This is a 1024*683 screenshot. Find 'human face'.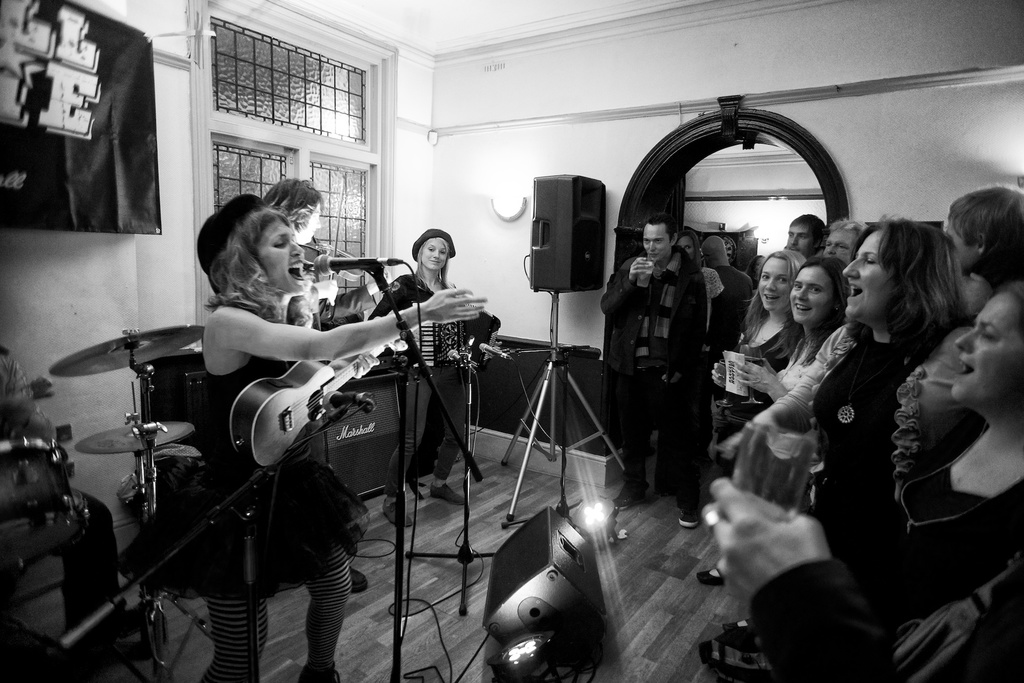
Bounding box: (792,265,833,327).
